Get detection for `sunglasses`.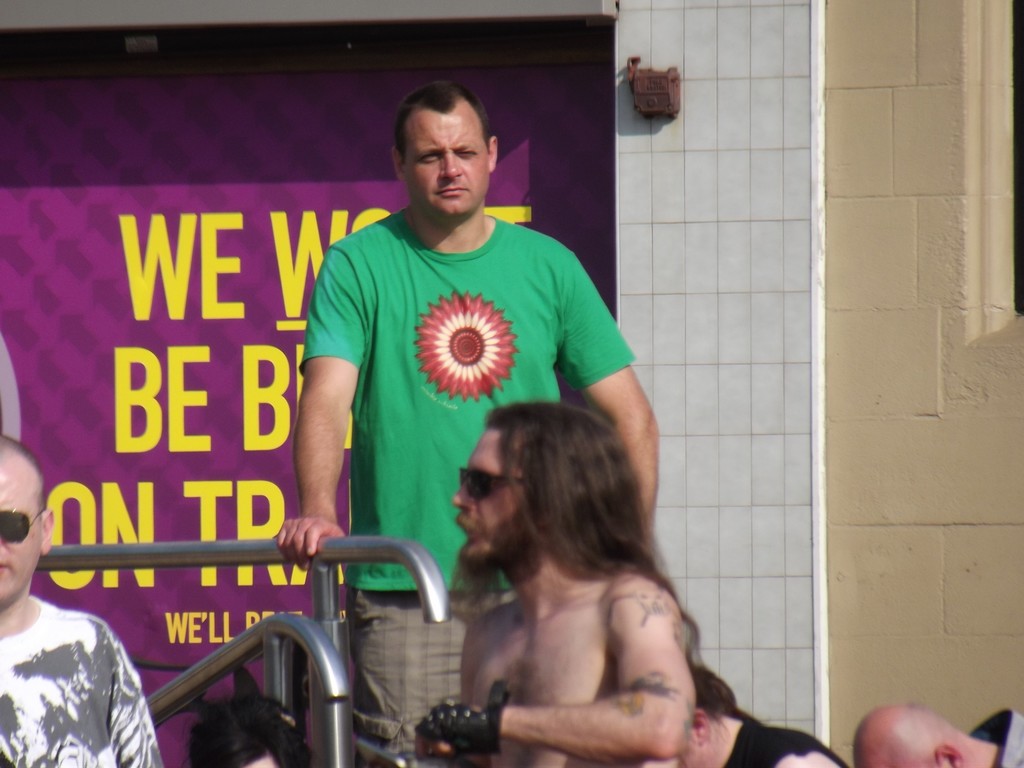
Detection: <region>0, 507, 43, 545</region>.
